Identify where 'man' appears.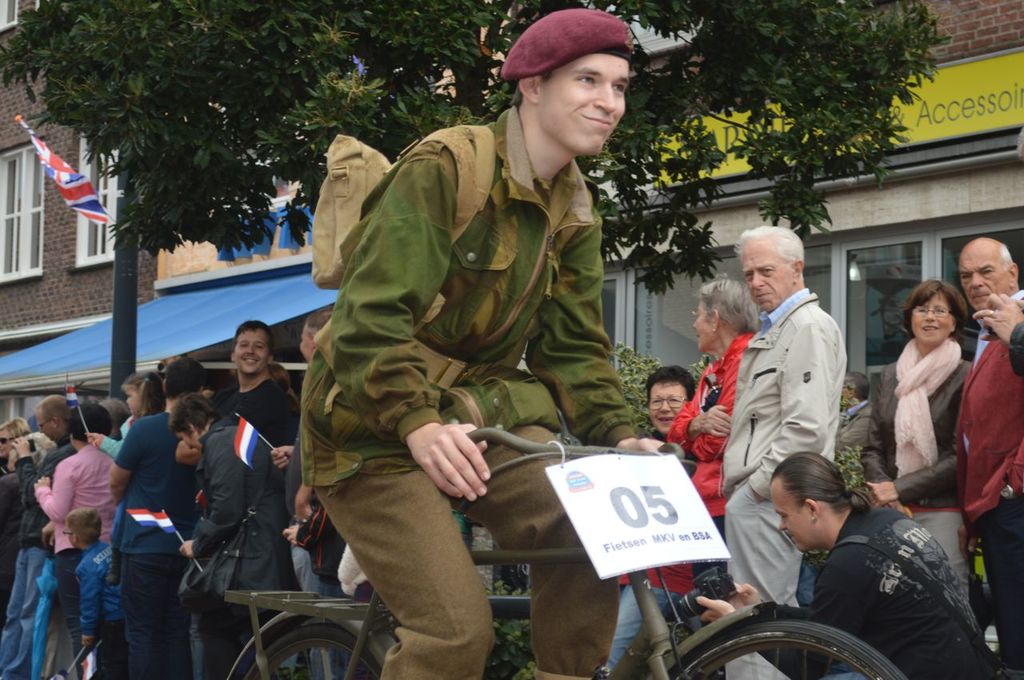
Appears at 286 48 688 634.
